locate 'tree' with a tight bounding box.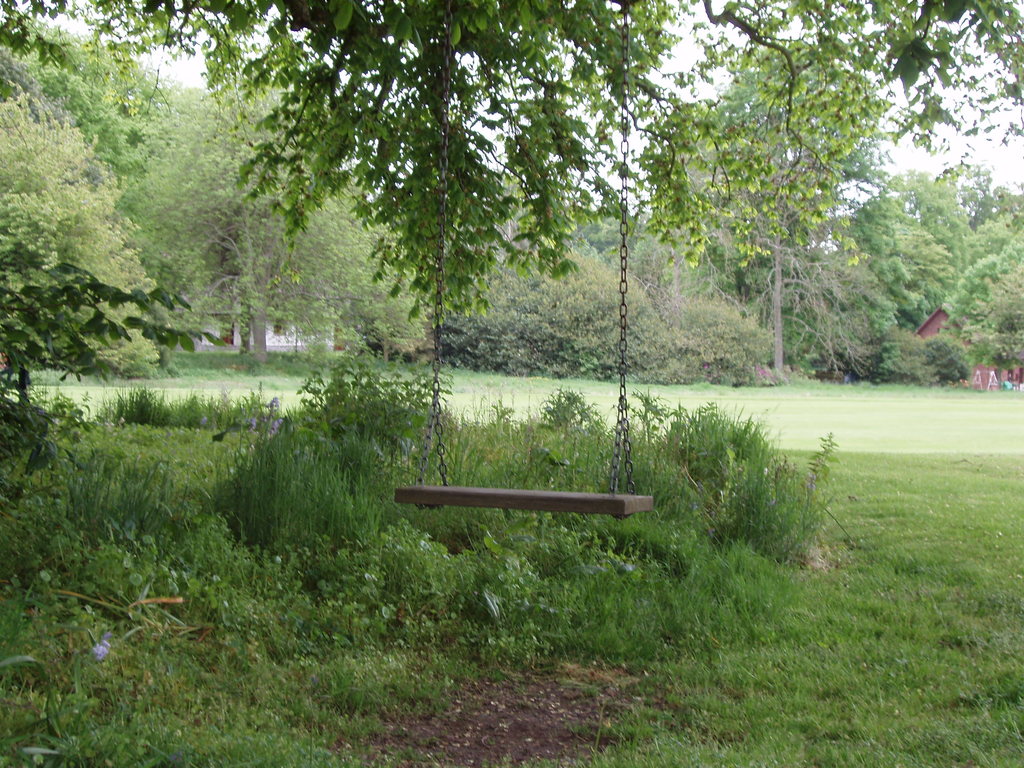
Rect(0, 0, 1023, 331).
